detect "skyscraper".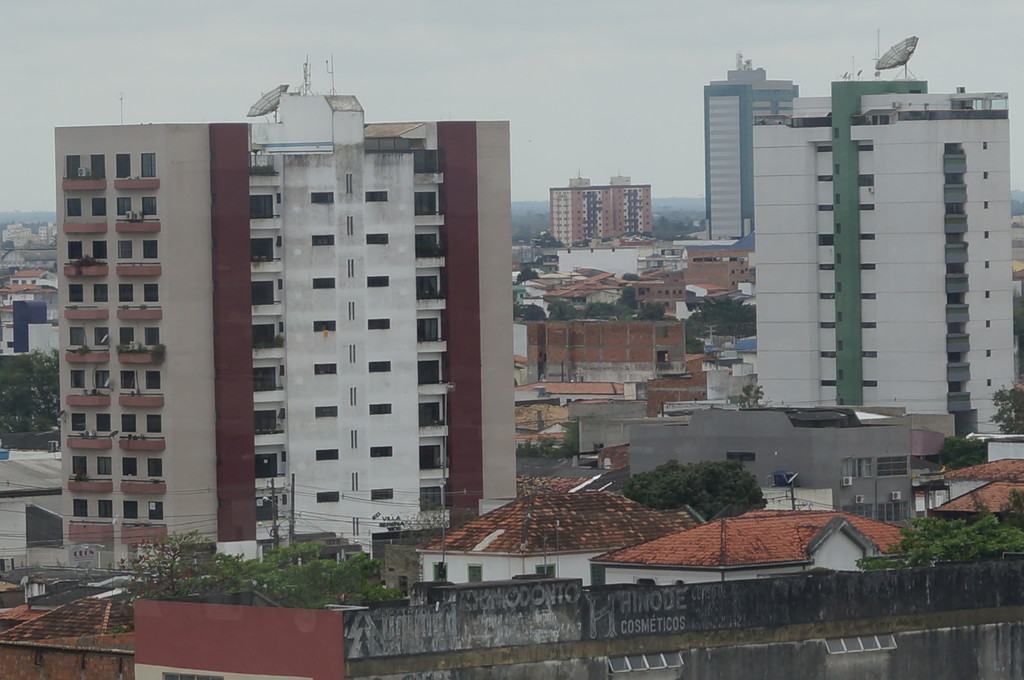
Detected at region(81, 87, 503, 574).
